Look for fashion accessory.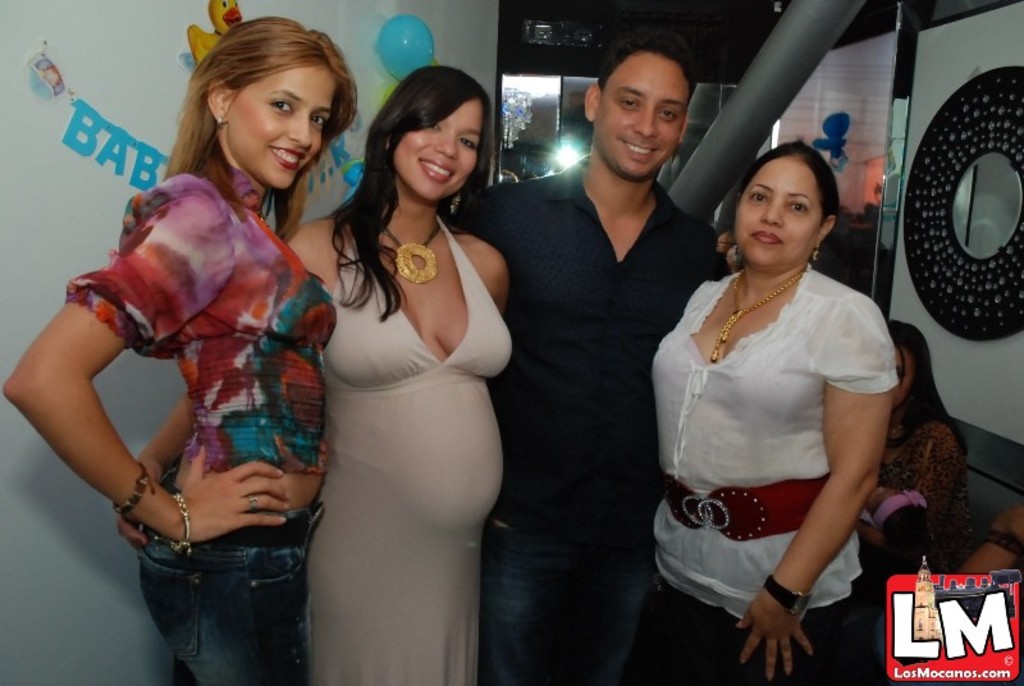
Found: locate(220, 118, 225, 124).
